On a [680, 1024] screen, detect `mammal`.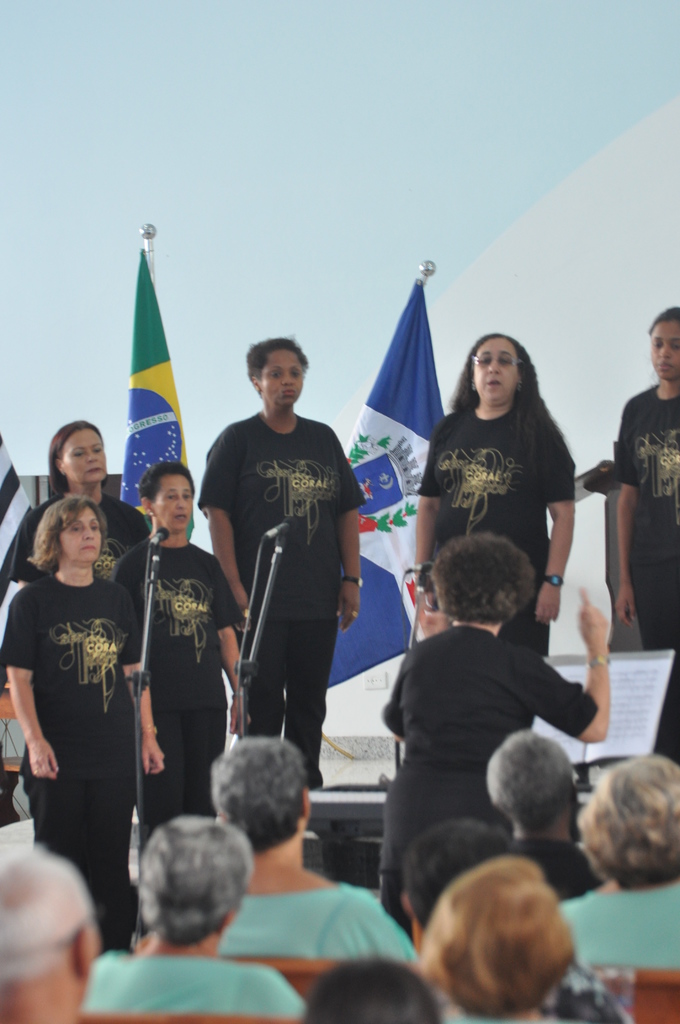
x1=295, y1=954, x2=433, y2=1023.
